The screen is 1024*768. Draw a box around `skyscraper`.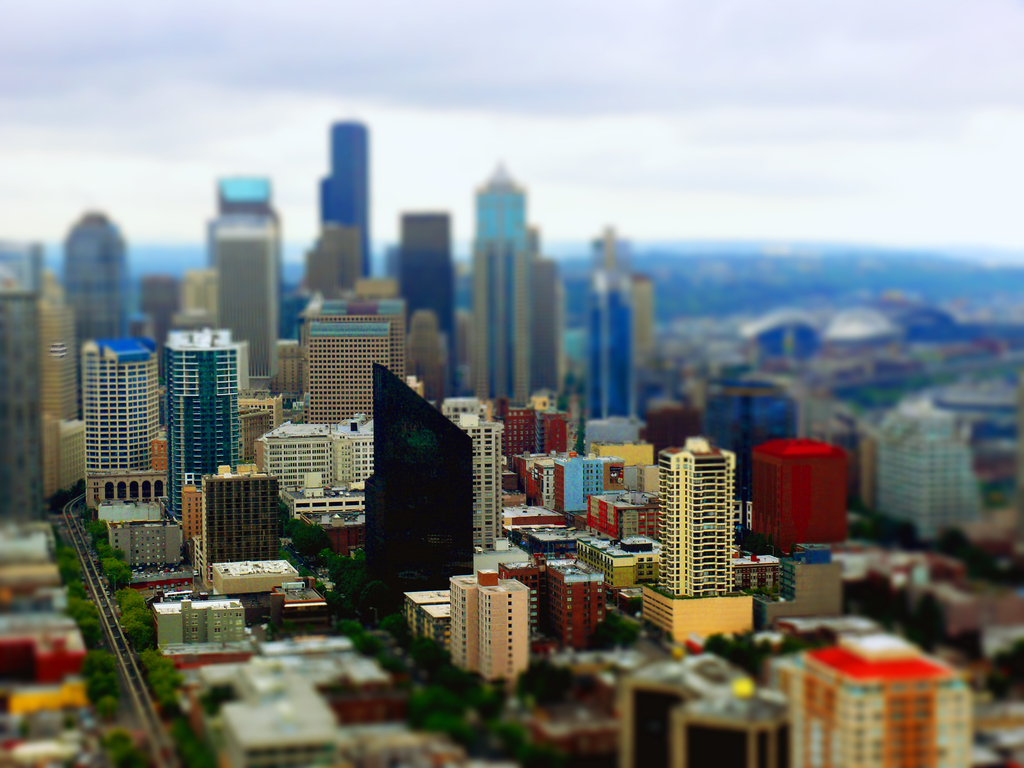
[x1=618, y1=648, x2=785, y2=767].
